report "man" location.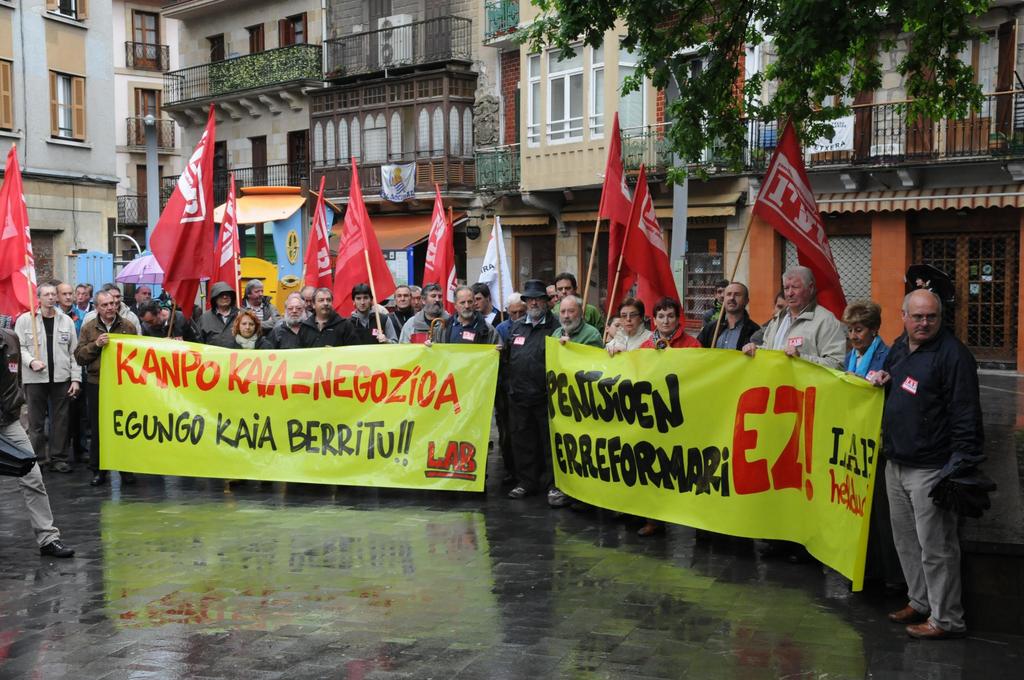
Report: left=744, top=261, right=843, bottom=566.
